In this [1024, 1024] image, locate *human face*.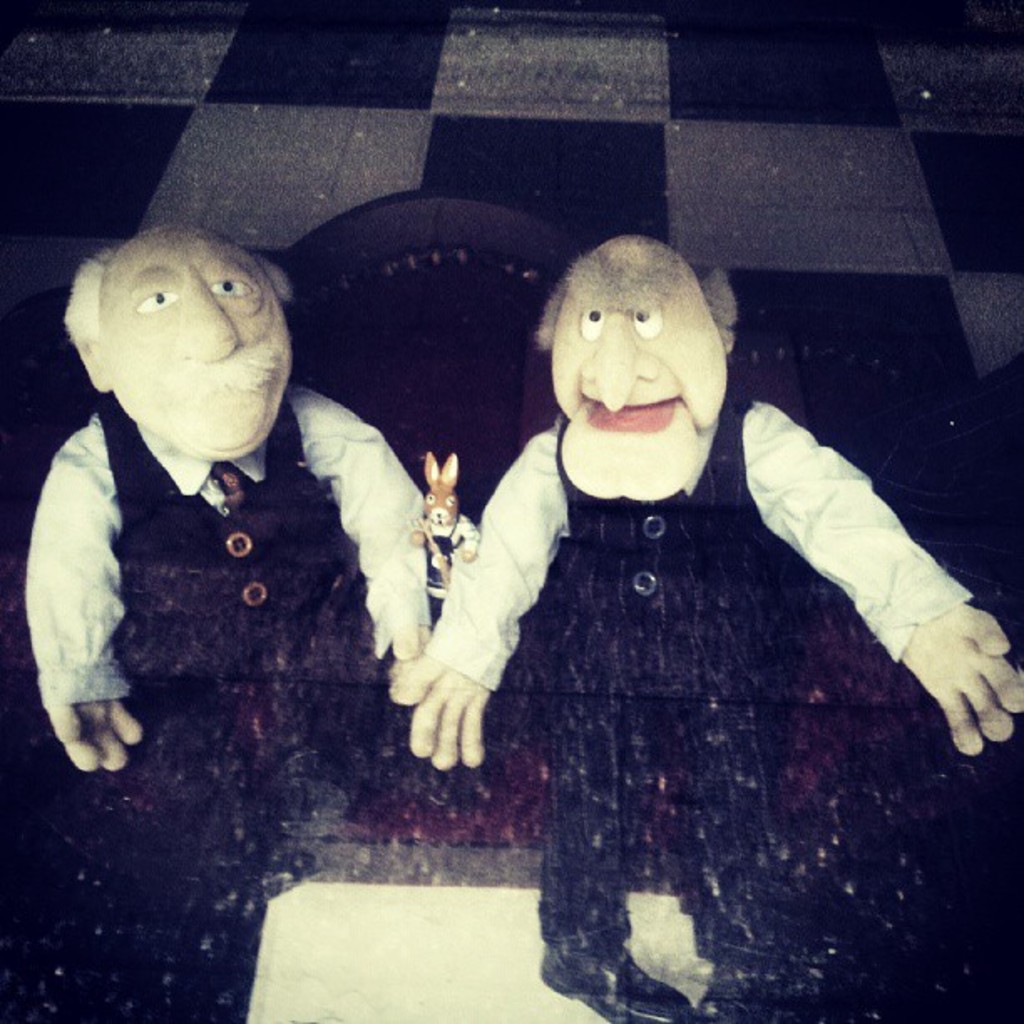
Bounding box: box=[100, 224, 286, 458].
